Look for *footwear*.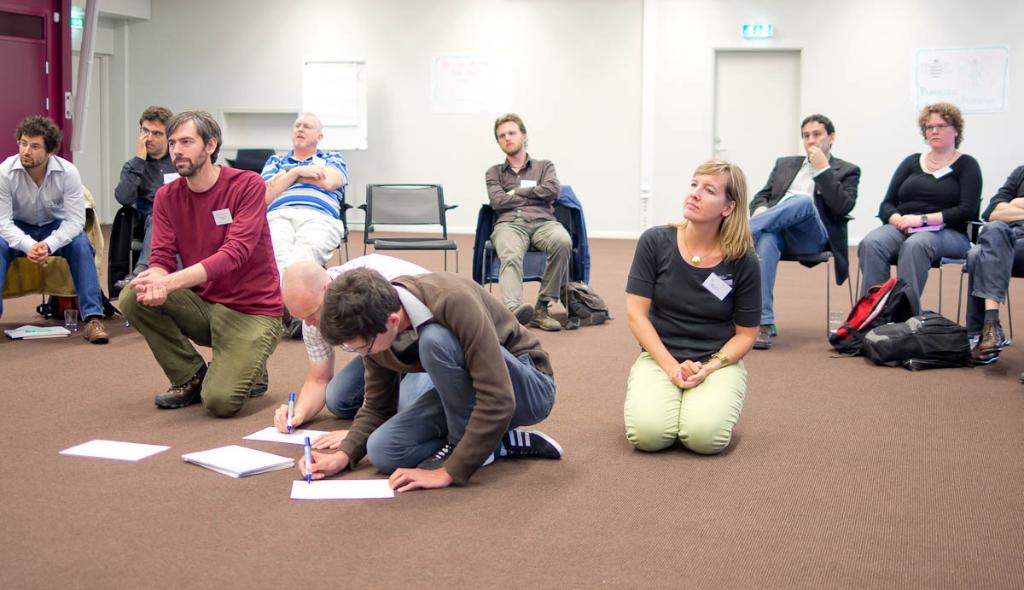
Found: (x1=414, y1=440, x2=496, y2=472).
